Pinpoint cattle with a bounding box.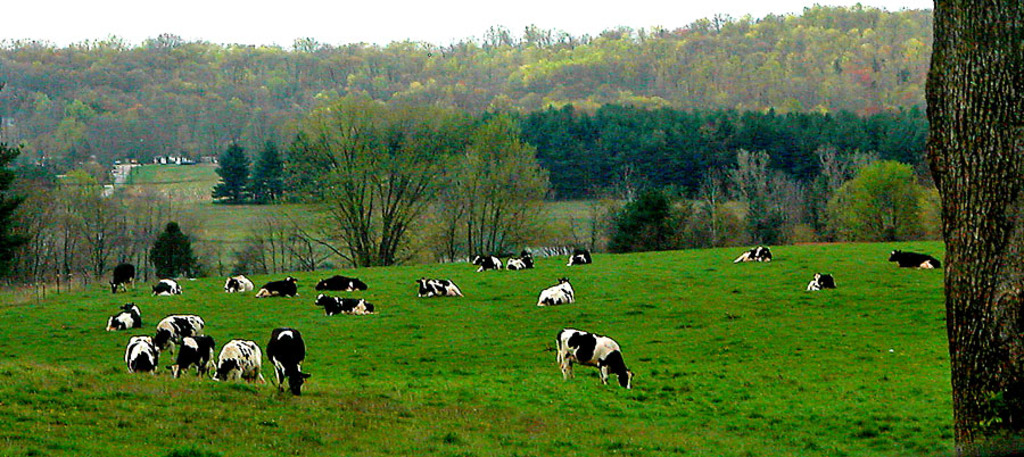
locate(532, 276, 578, 313).
